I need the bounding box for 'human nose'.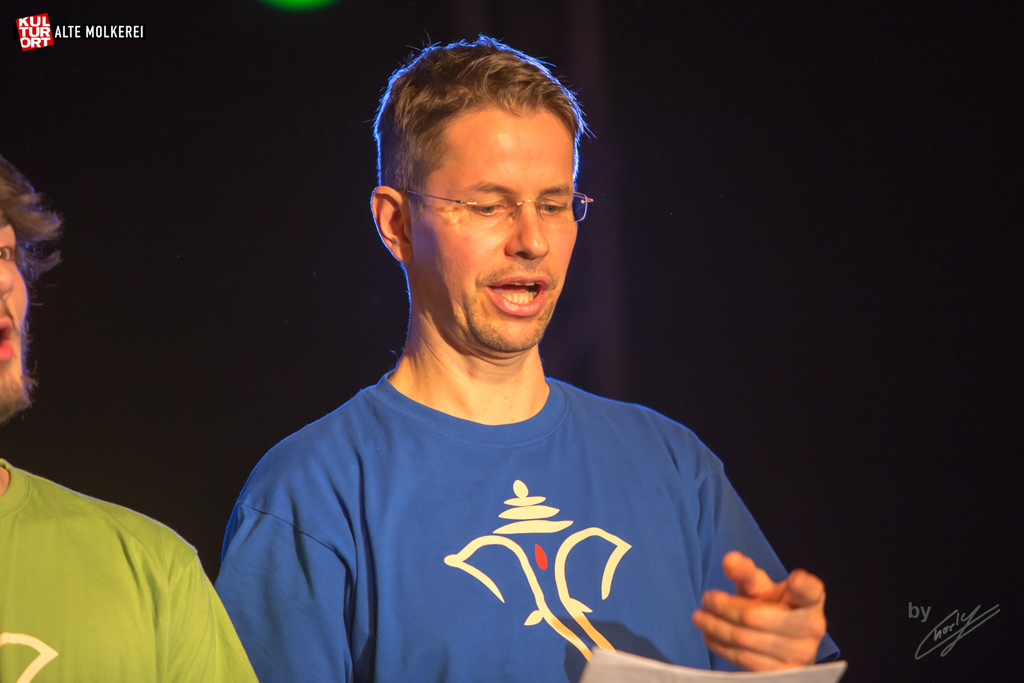
Here it is: rect(504, 201, 548, 263).
